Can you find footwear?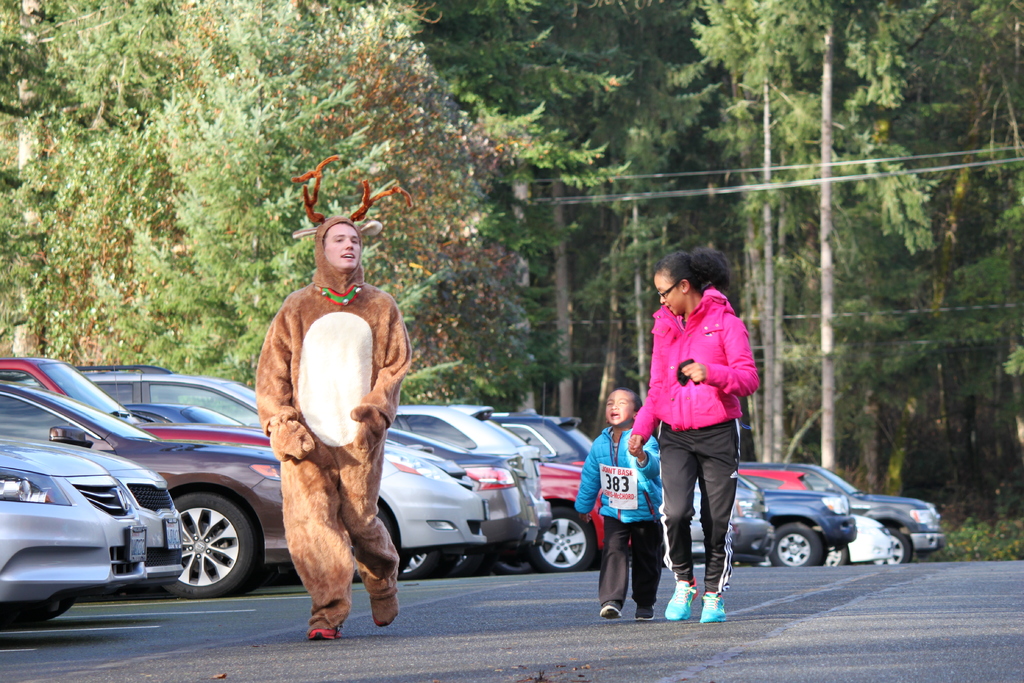
Yes, bounding box: pyautogui.locateOnScreen(638, 607, 652, 620).
